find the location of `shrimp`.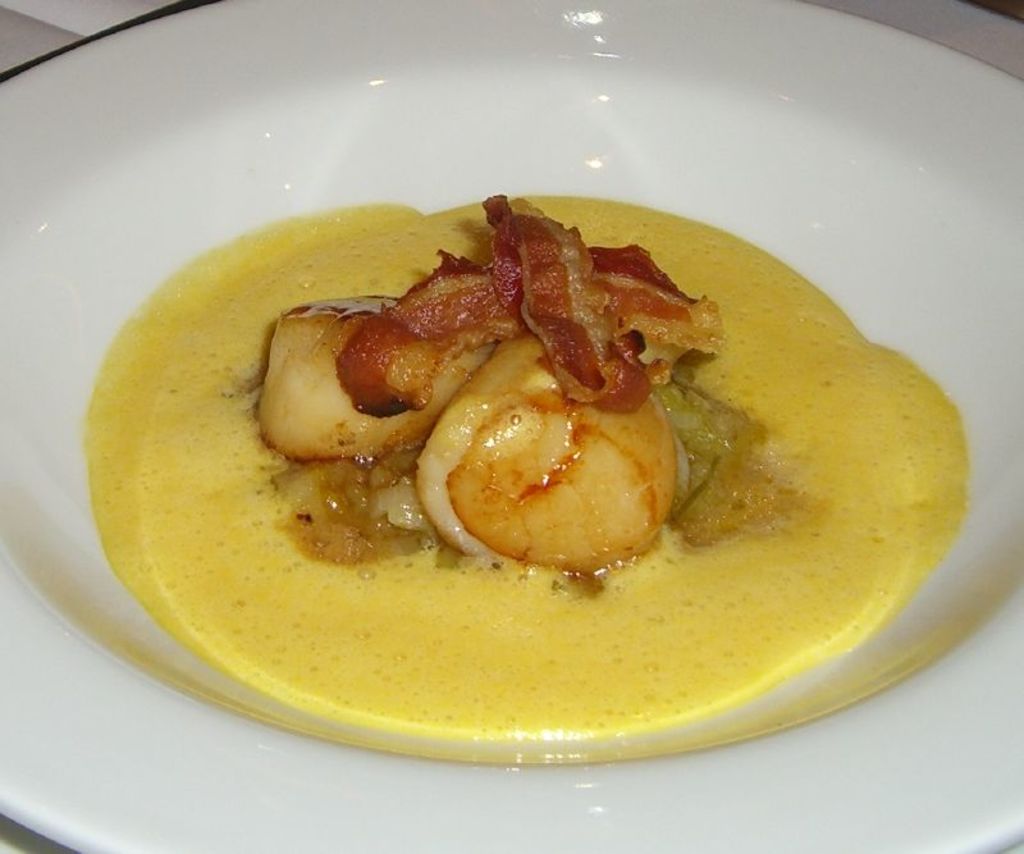
Location: [left=256, top=296, right=484, bottom=463].
